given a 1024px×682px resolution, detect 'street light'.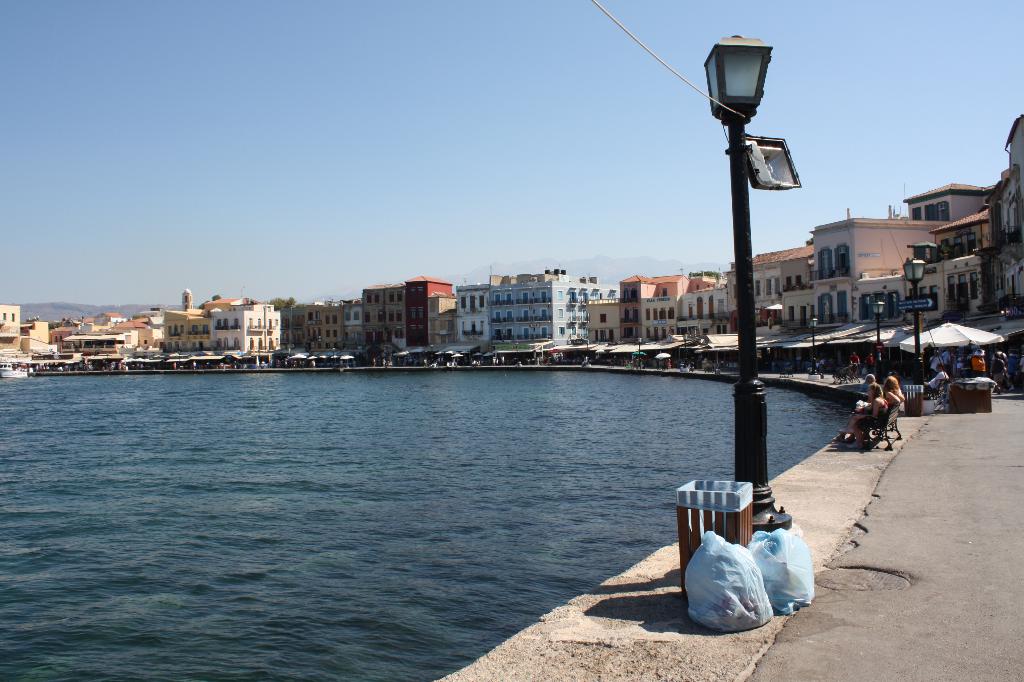
x1=331, y1=347, x2=334, y2=365.
